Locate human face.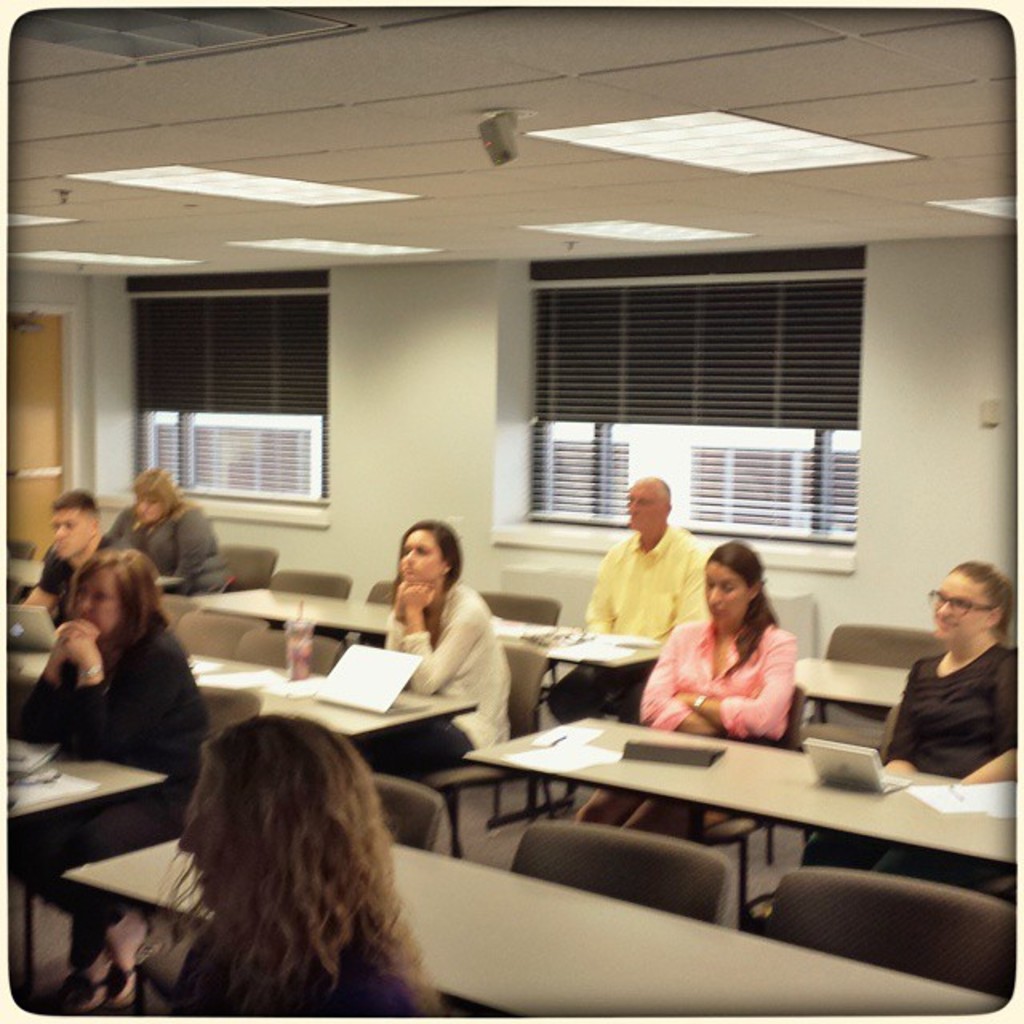
Bounding box: rect(702, 558, 747, 629).
